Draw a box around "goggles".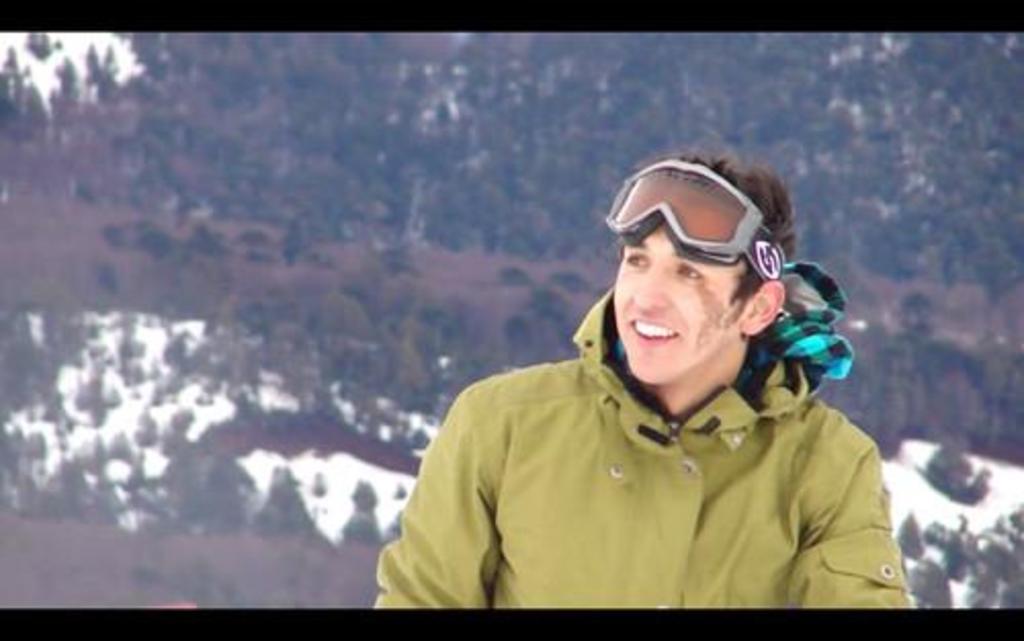
detection(602, 156, 786, 276).
